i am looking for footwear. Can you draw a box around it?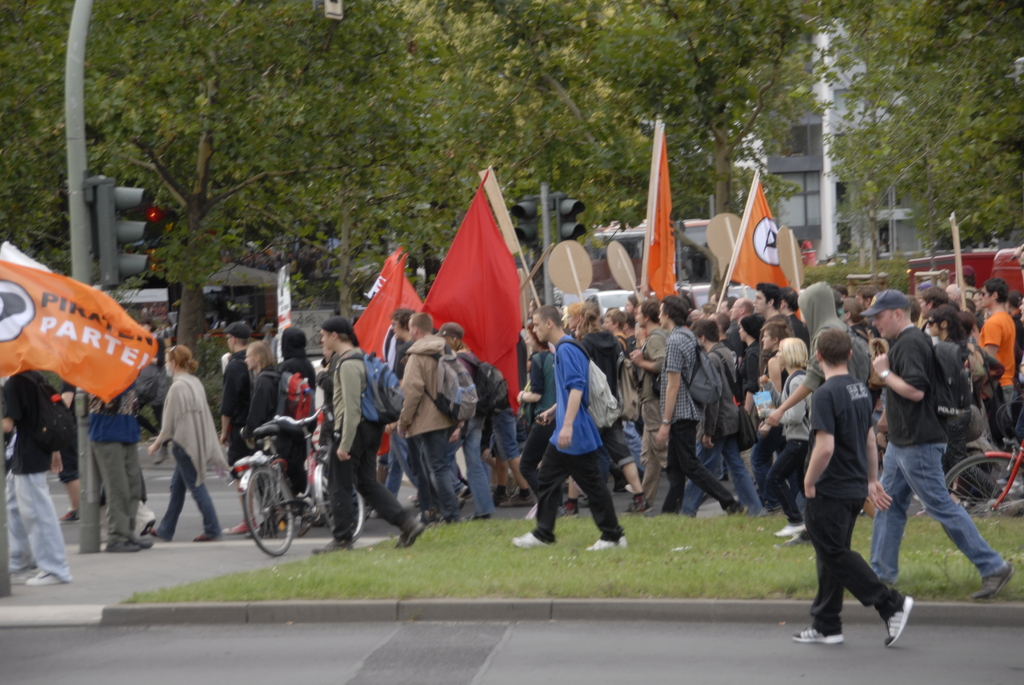
Sure, the bounding box is l=310, t=534, r=354, b=553.
